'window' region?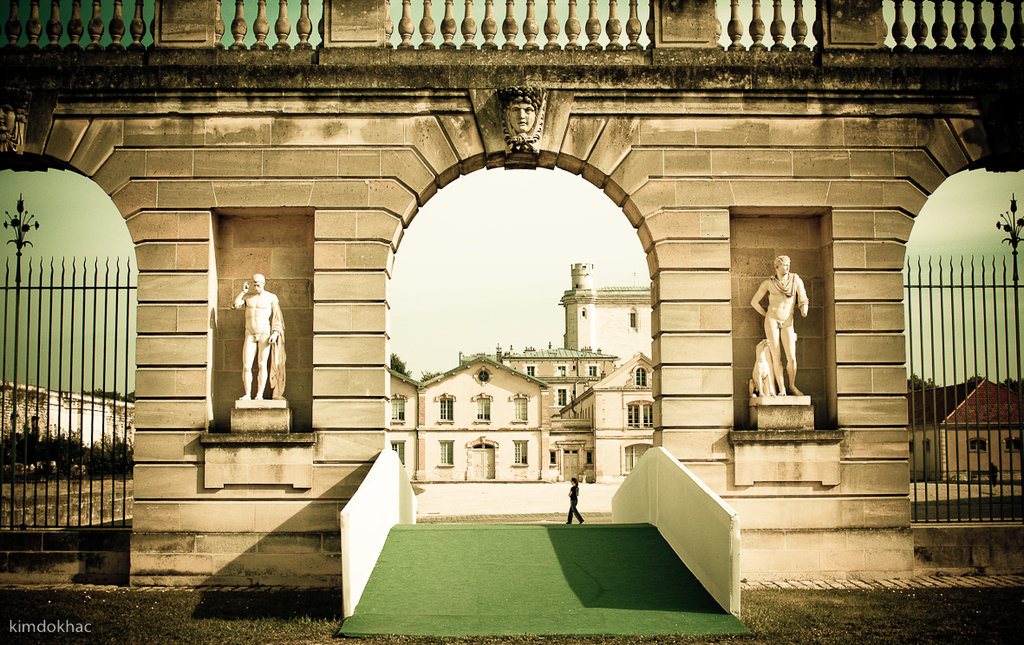
Rect(29, 416, 42, 437)
